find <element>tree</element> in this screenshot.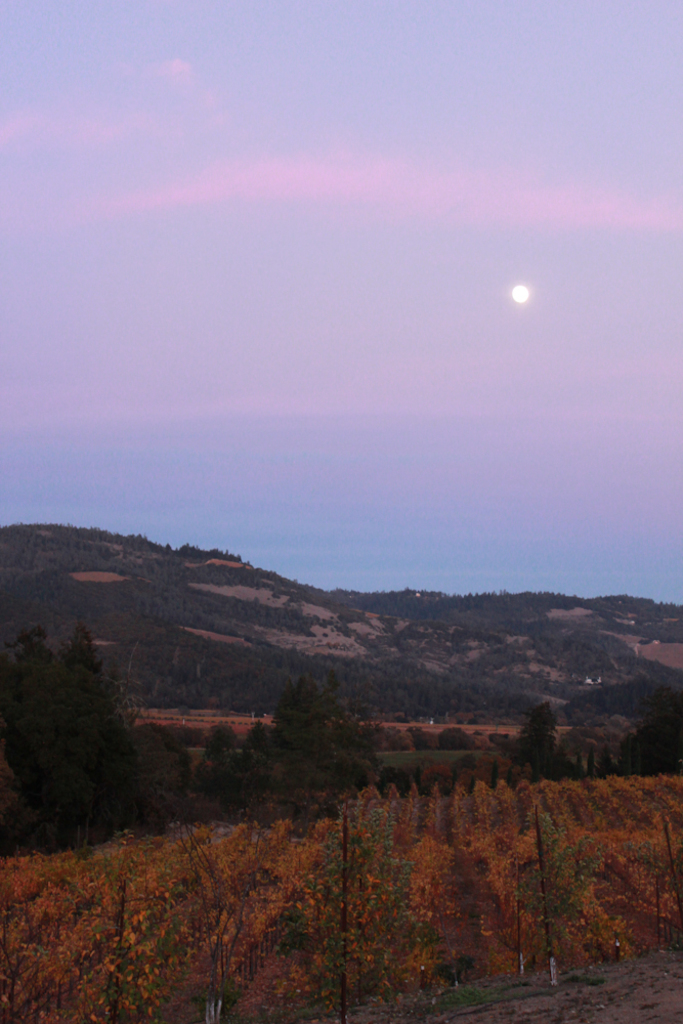
The bounding box for <element>tree</element> is 377/723/409/750.
